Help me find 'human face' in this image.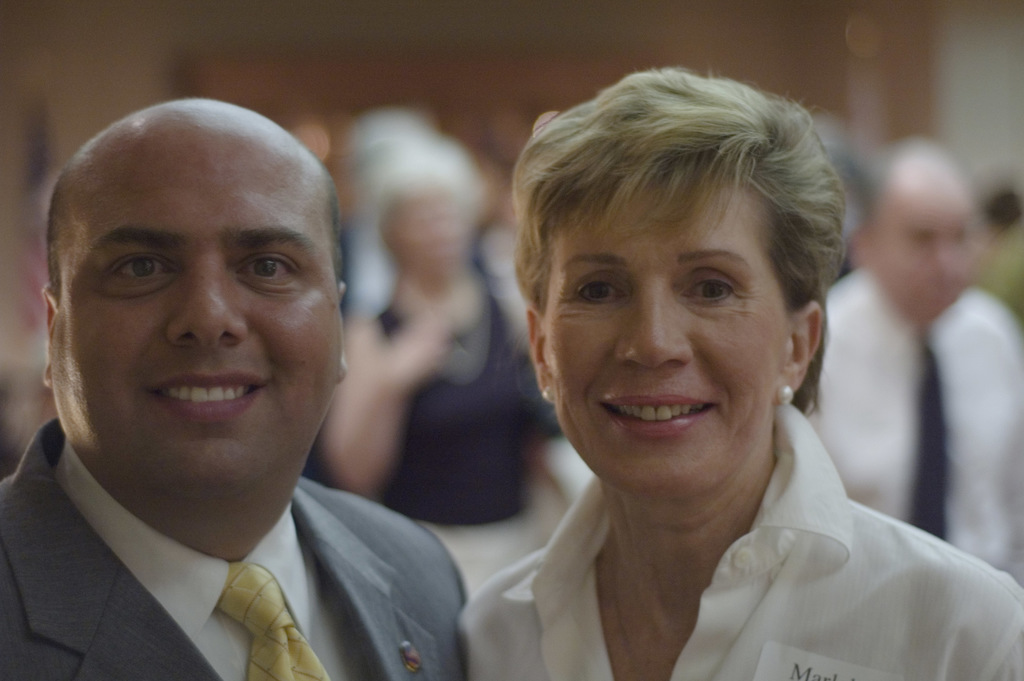
Found it: x1=543 y1=159 x2=781 y2=482.
